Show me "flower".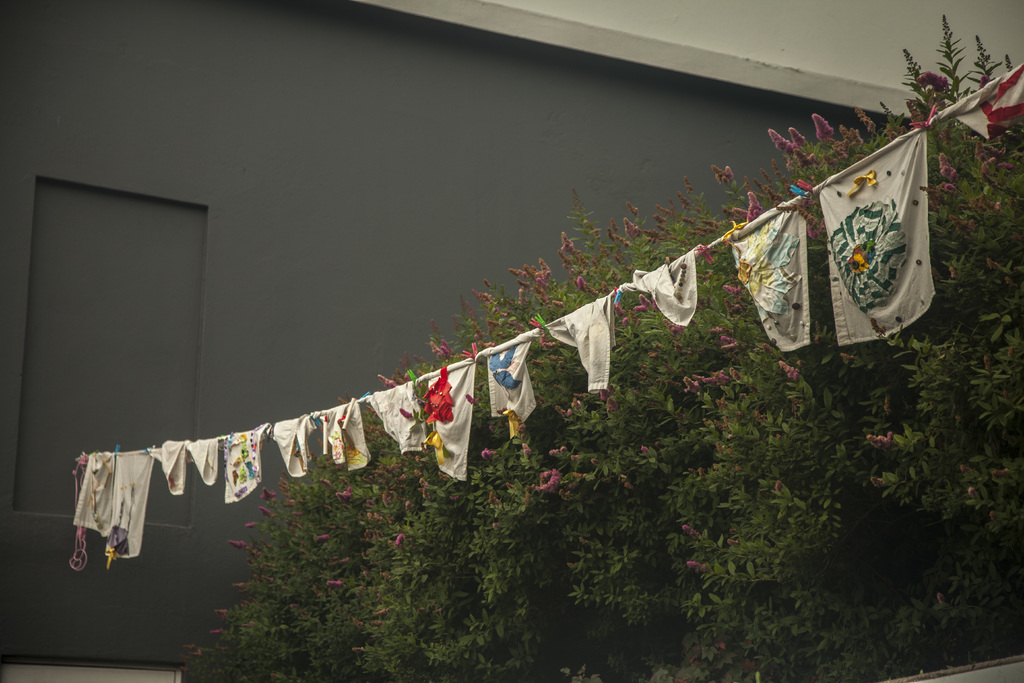
"flower" is here: 950:213:974:239.
